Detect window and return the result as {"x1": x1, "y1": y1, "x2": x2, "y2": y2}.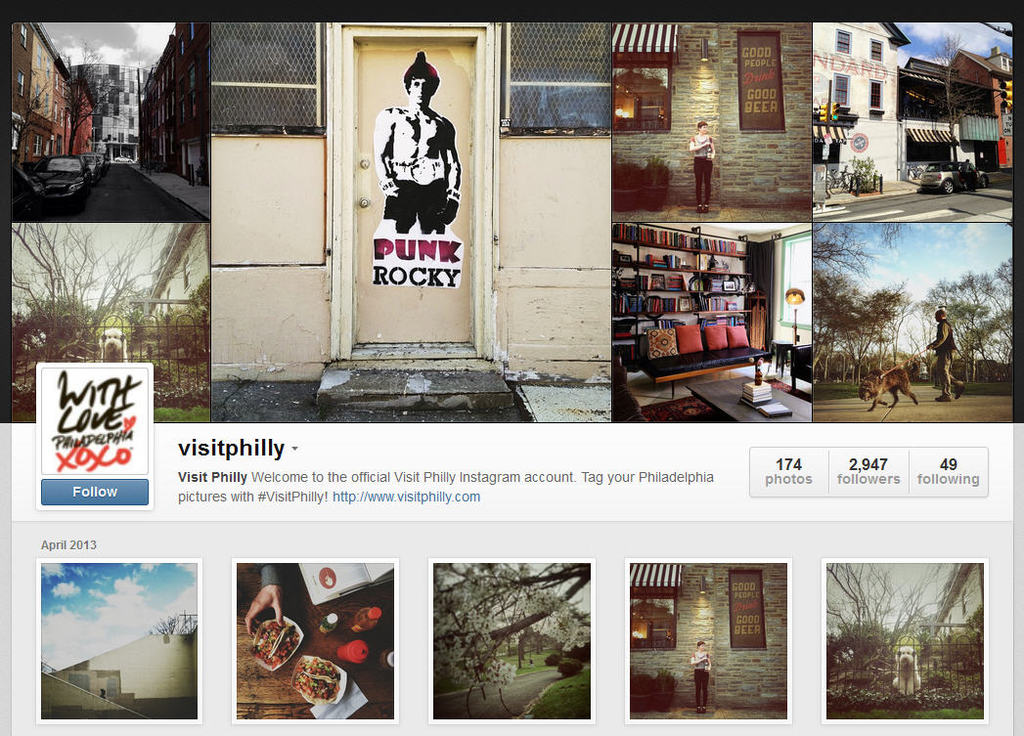
{"x1": 34, "y1": 132, "x2": 43, "y2": 156}.
